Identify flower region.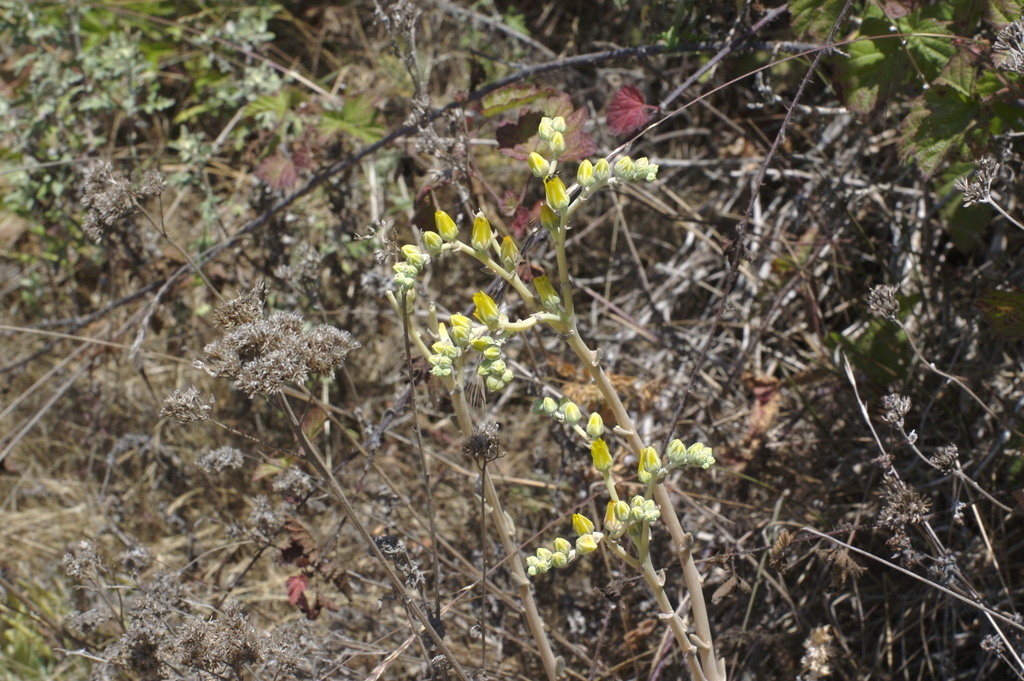
Region: pyautogui.locateOnScreen(590, 439, 615, 470).
